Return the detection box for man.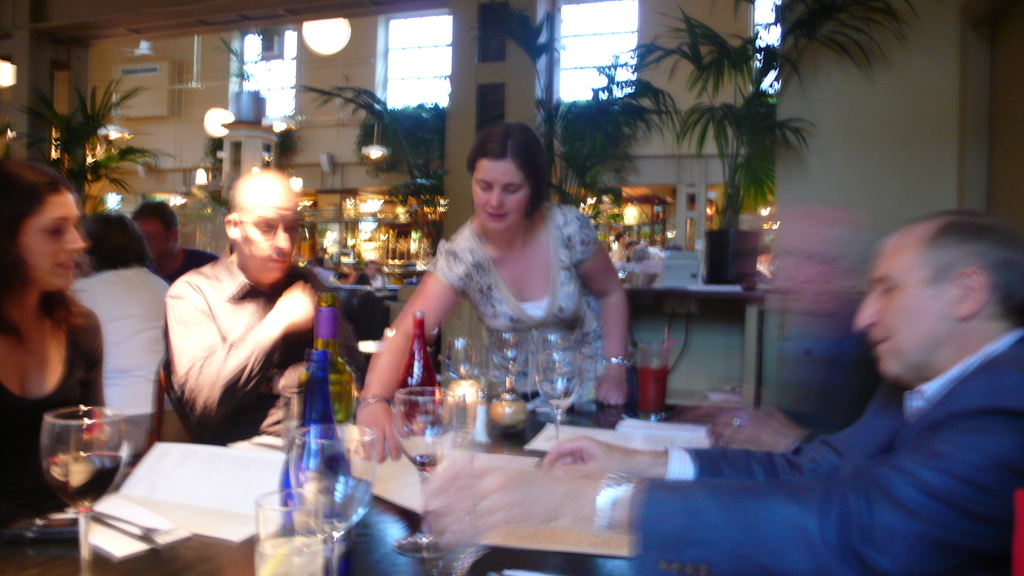
(x1=426, y1=210, x2=1023, y2=575).
